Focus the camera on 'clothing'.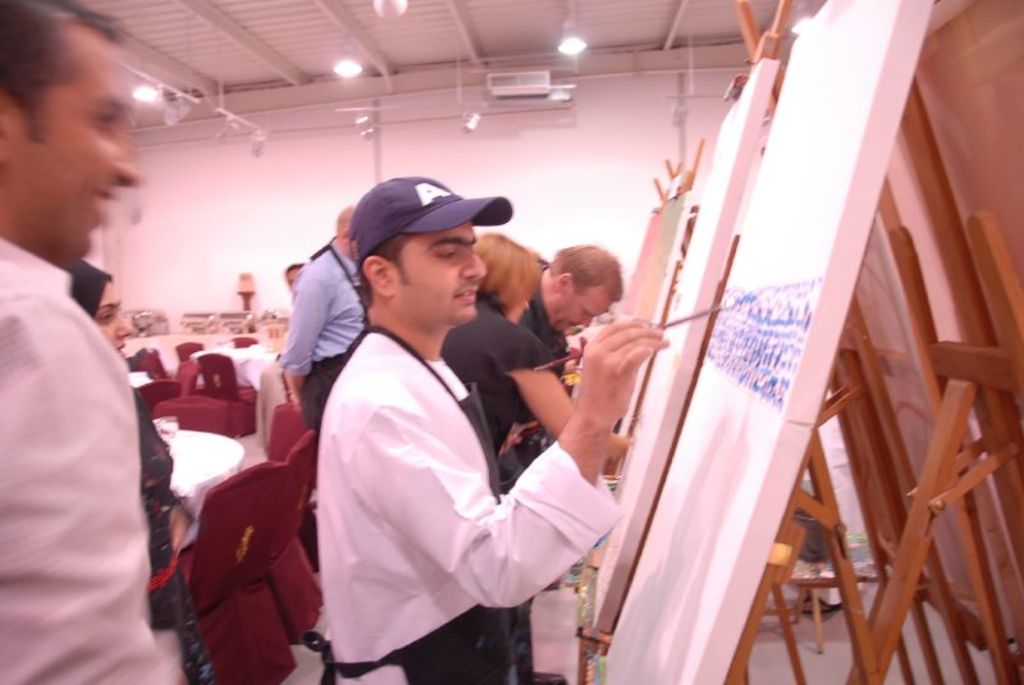
Focus region: 0/243/204/684.
